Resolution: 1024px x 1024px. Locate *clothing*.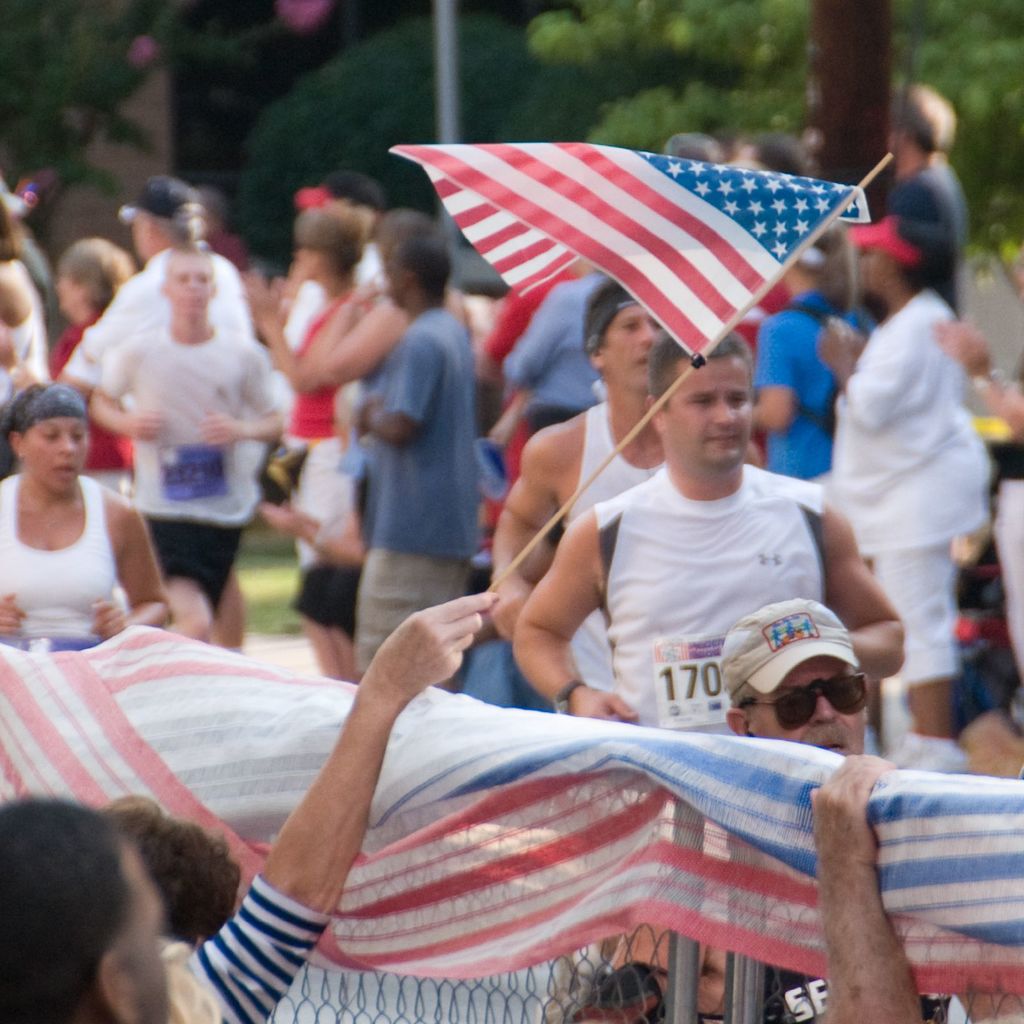
region(509, 270, 606, 426).
